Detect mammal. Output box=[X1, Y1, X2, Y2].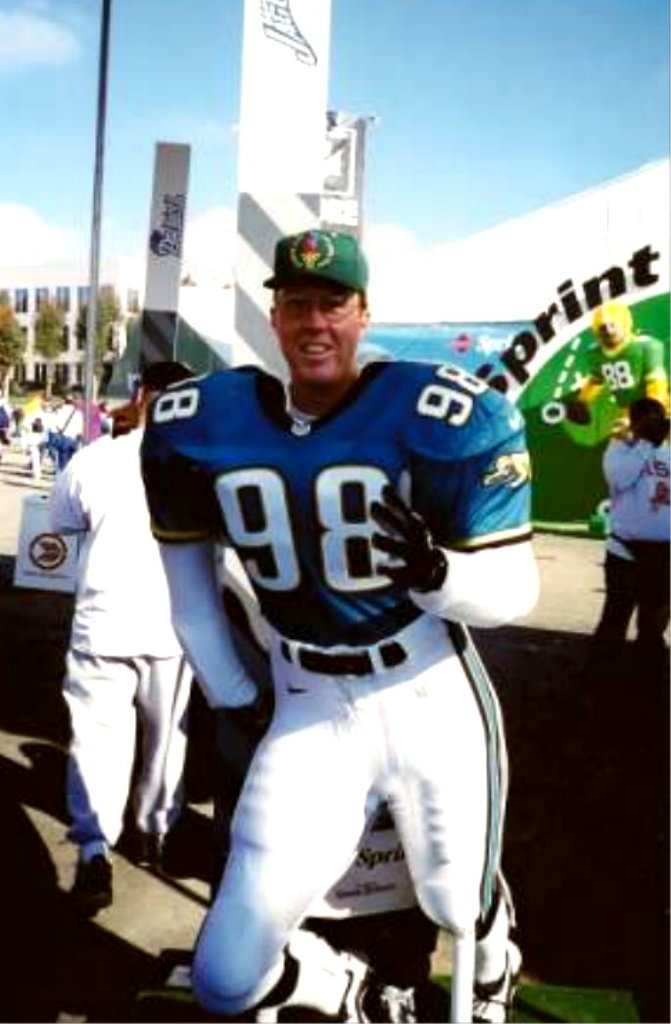
box=[562, 303, 665, 452].
